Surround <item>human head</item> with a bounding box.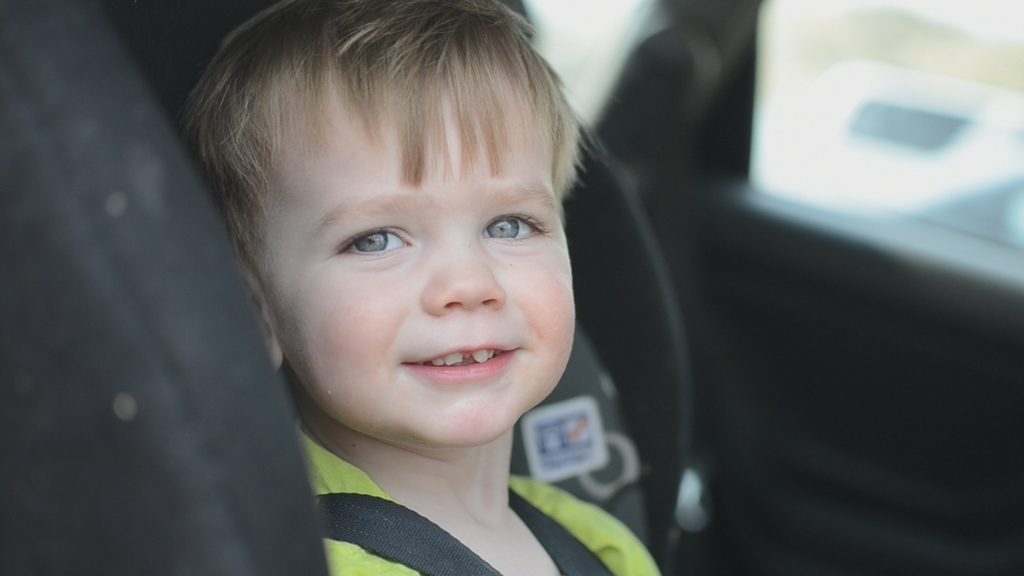
[x1=174, y1=0, x2=622, y2=451].
